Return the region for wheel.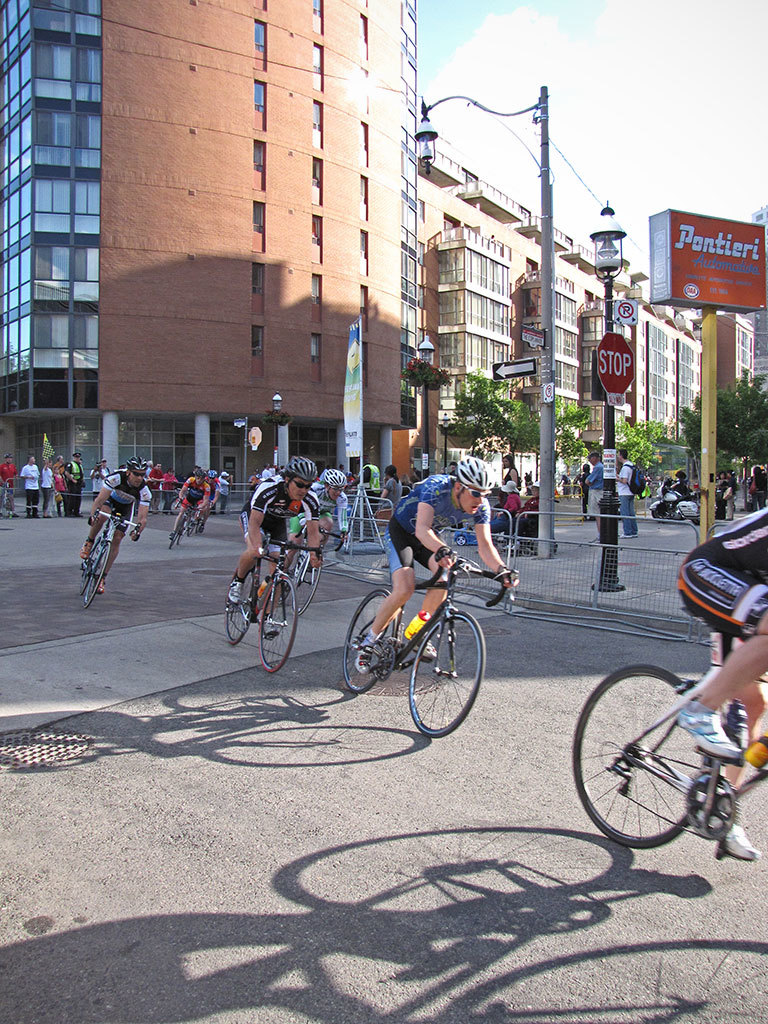
188,518,199,534.
